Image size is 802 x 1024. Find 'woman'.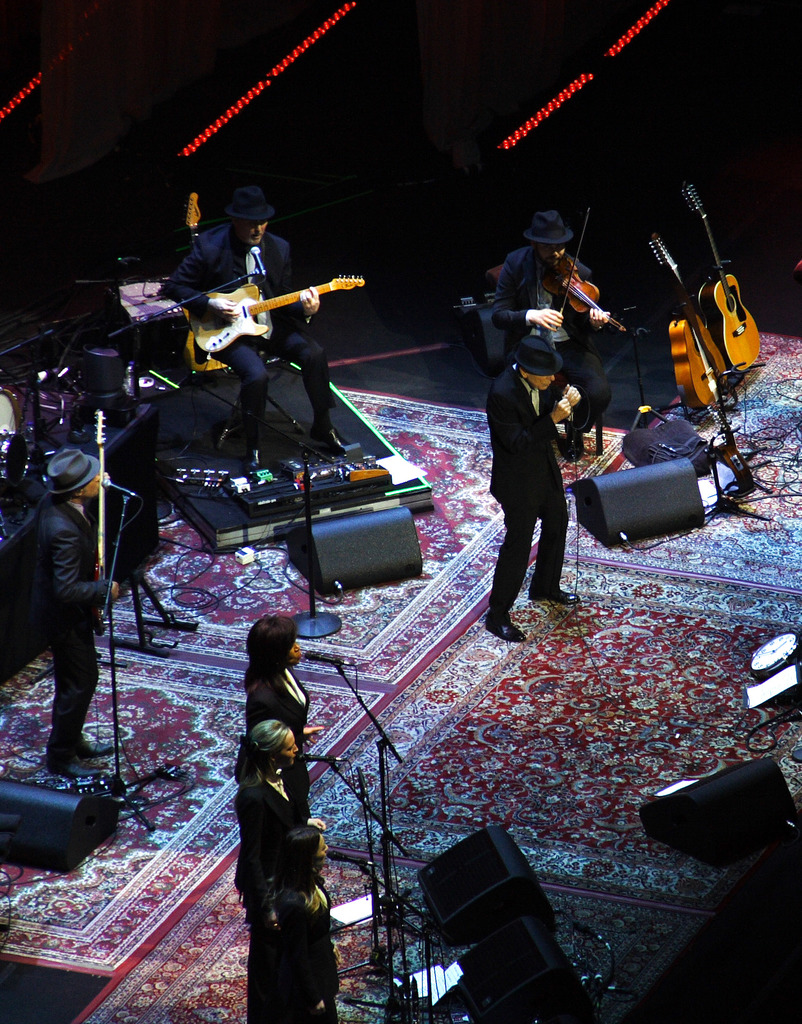
detection(236, 611, 314, 817).
